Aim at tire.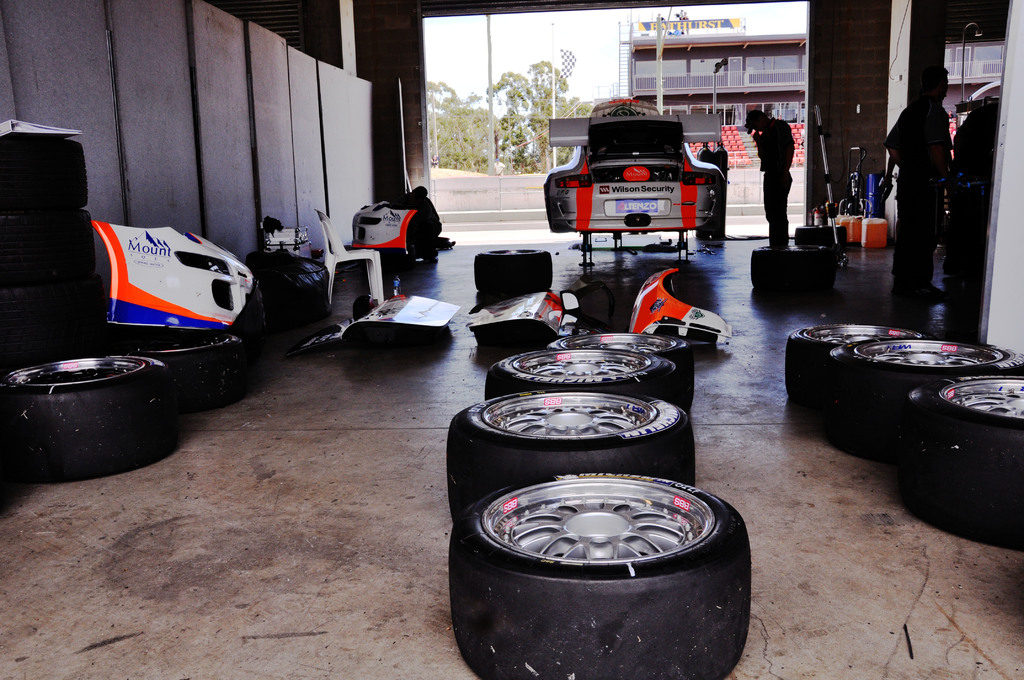
Aimed at locate(484, 349, 691, 410).
